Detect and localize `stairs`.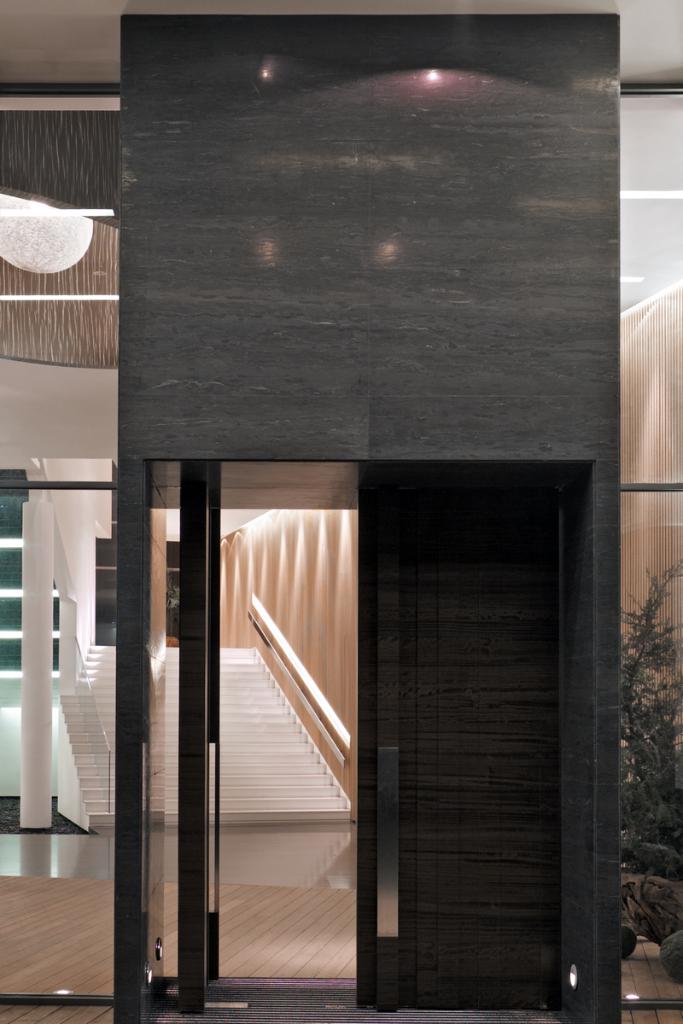
Localized at (left=61, top=645, right=344, bottom=832).
